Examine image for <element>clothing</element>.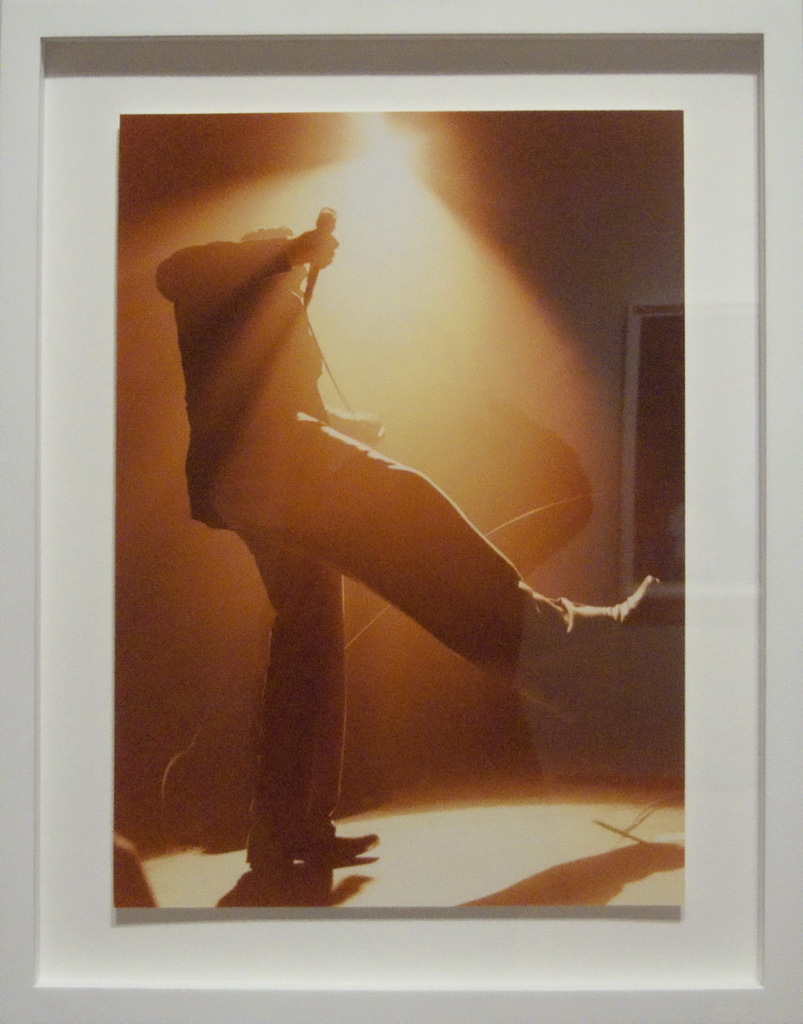
Examination result: (151,237,628,870).
